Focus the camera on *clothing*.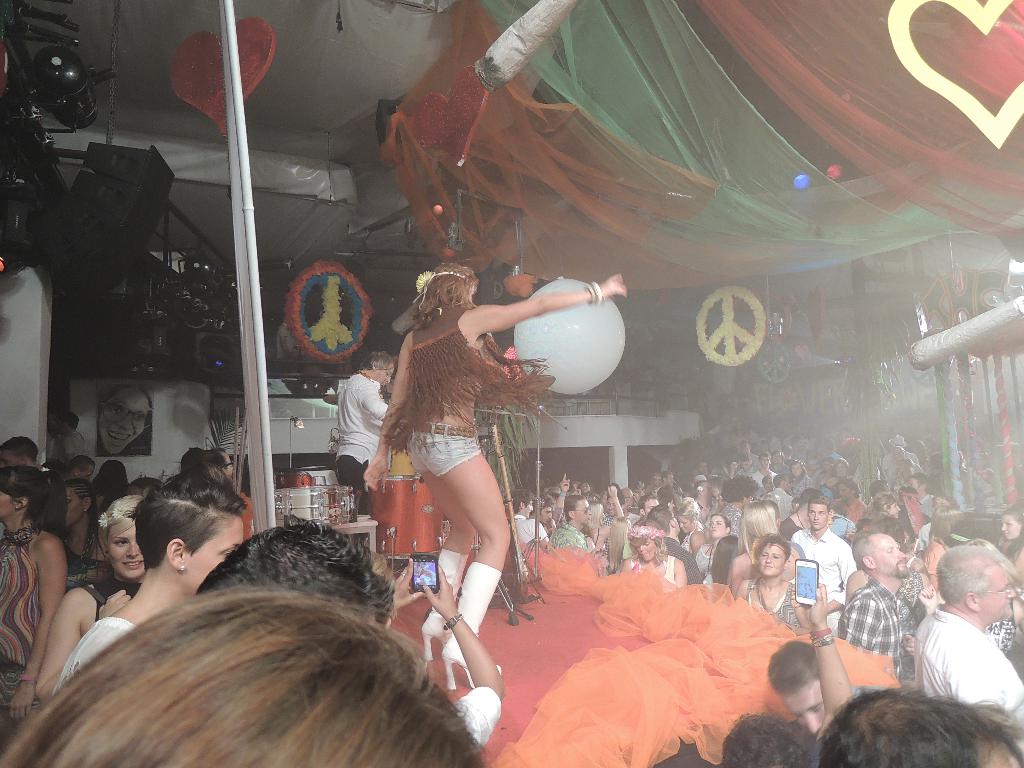
Focus region: BBox(658, 538, 705, 586).
